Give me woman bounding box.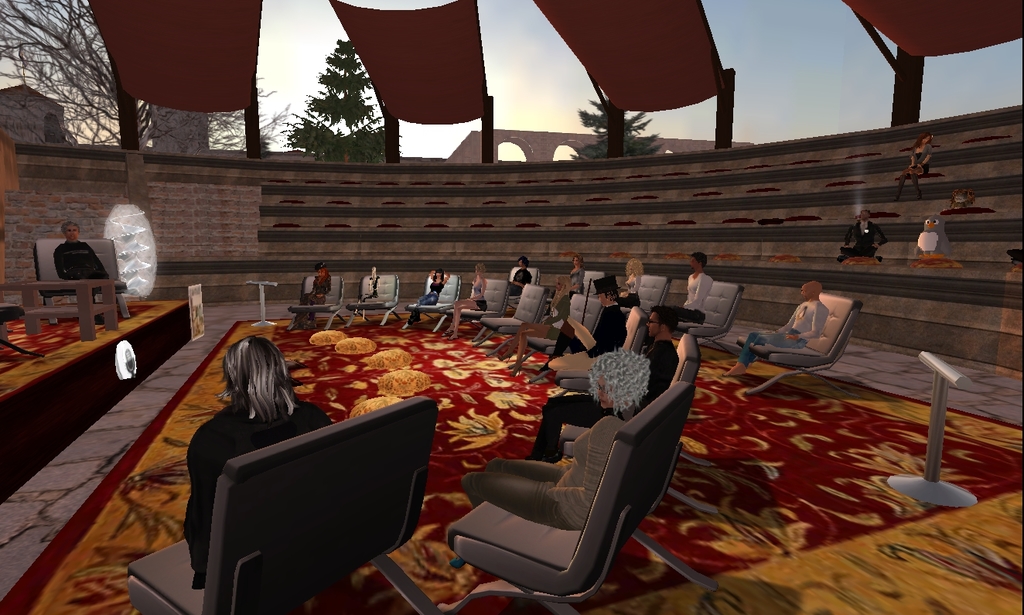
left=193, top=331, right=310, bottom=474.
